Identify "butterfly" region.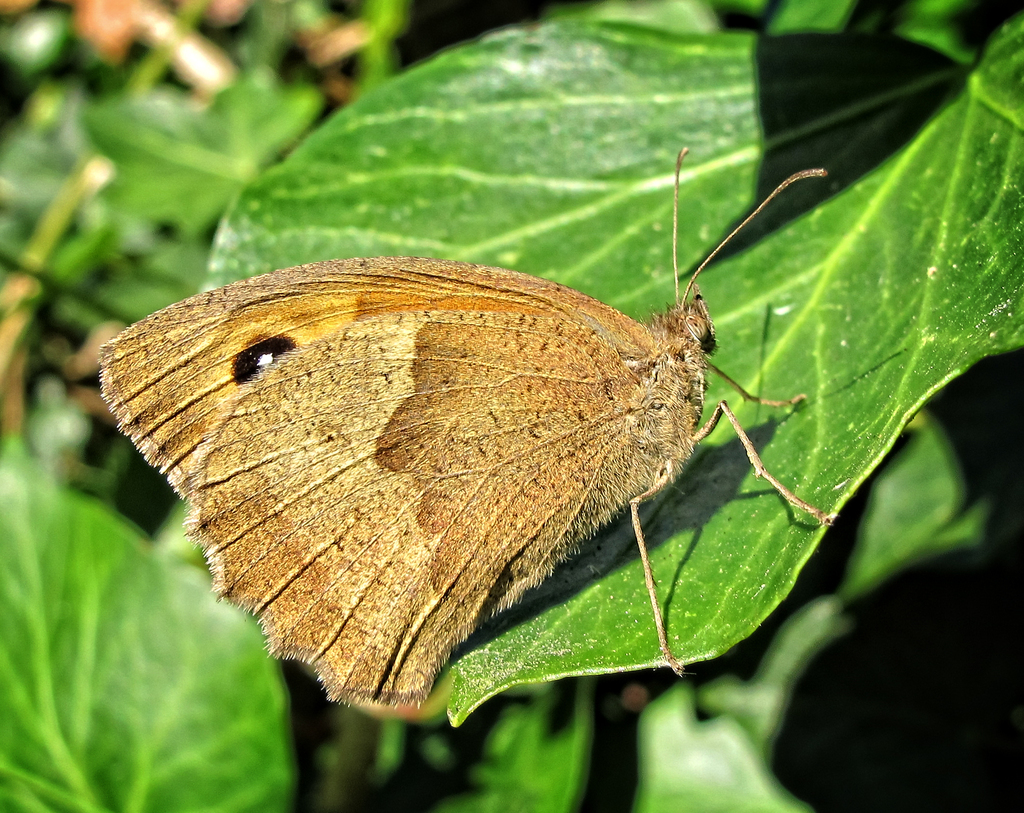
Region: {"x1": 101, "y1": 106, "x2": 845, "y2": 710}.
